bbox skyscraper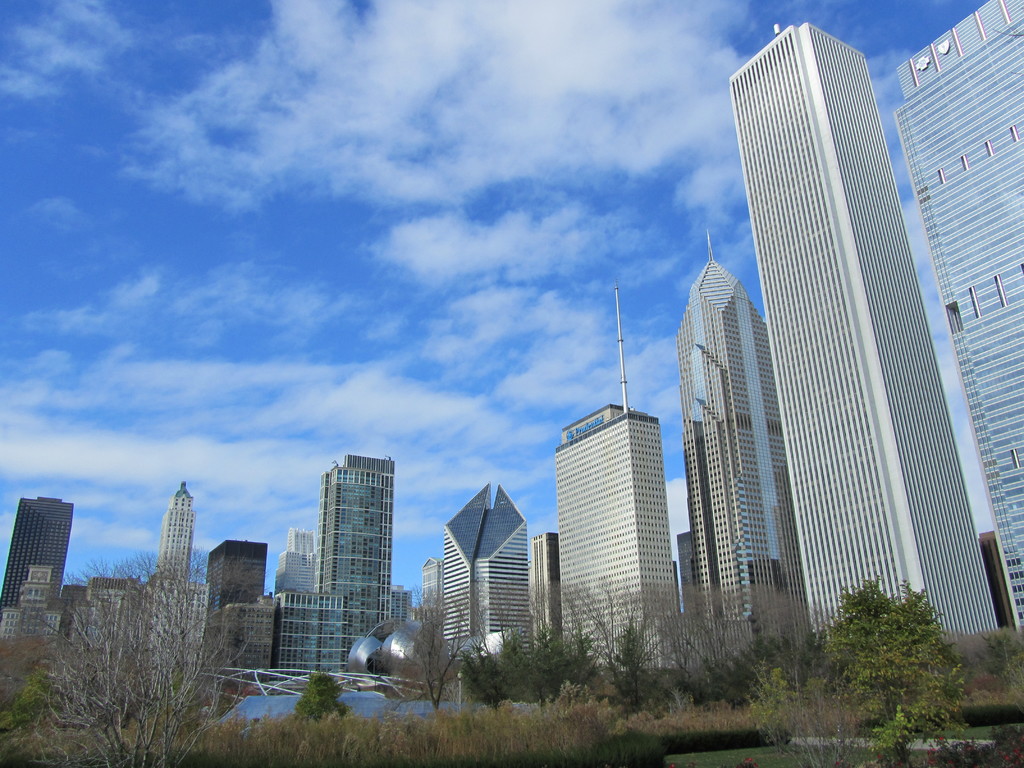
box(431, 481, 541, 668)
